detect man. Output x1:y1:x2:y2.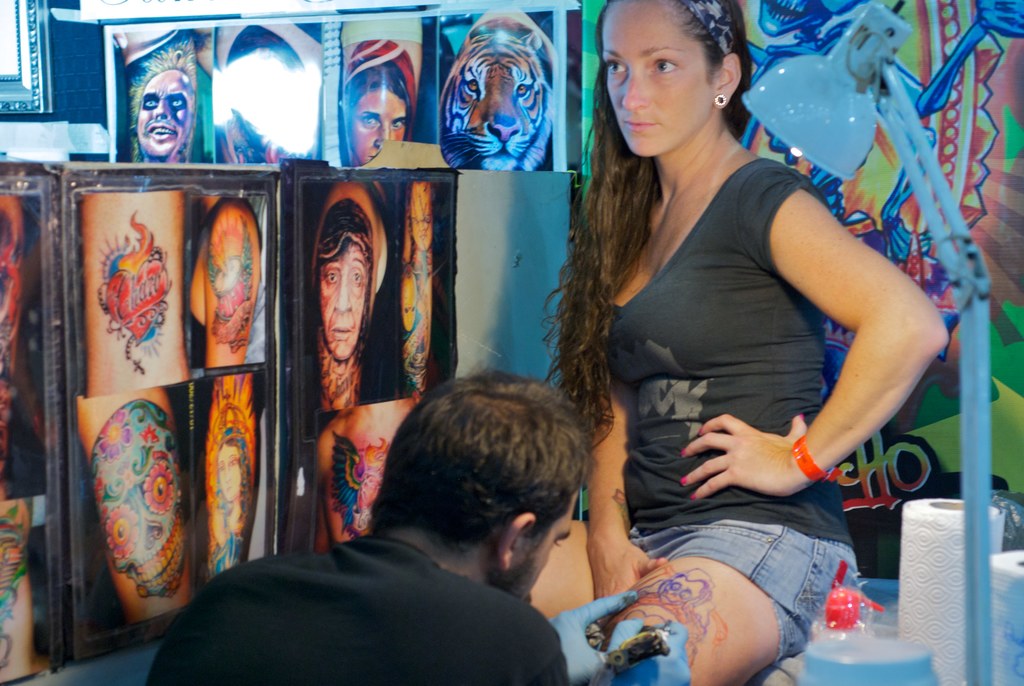
185:366:660:685.
